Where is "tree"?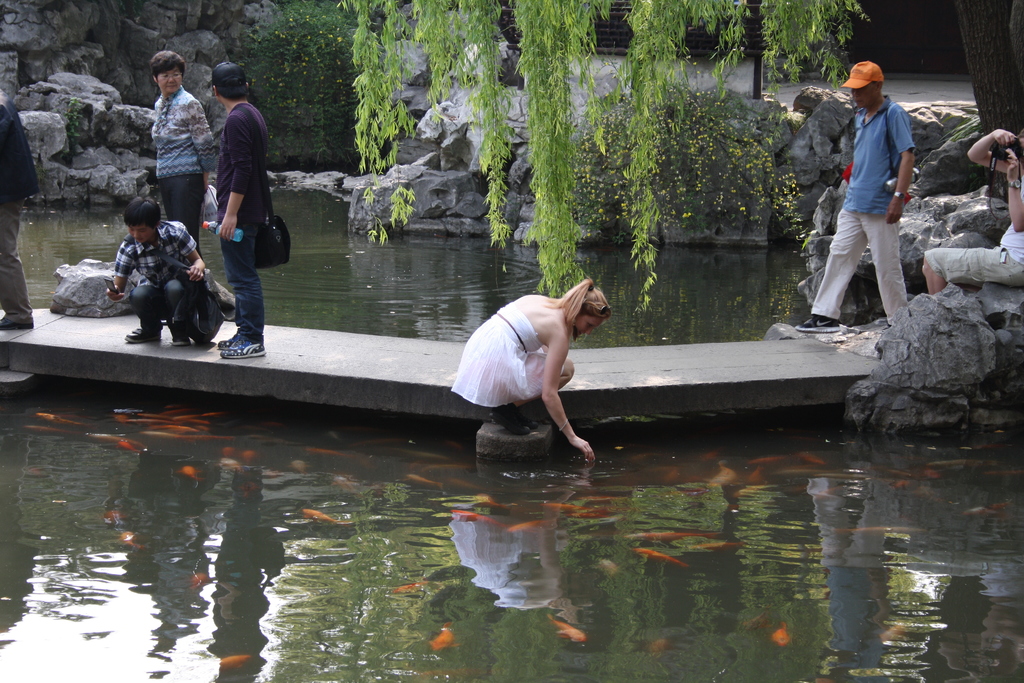
335,0,870,313.
